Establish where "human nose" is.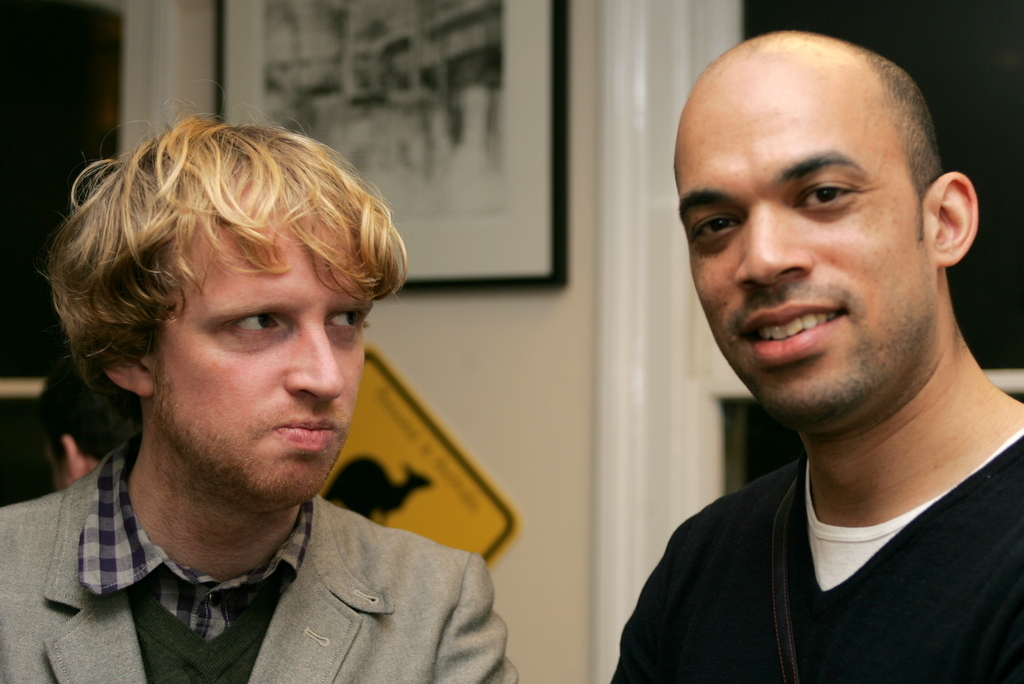
Established at Rect(280, 326, 351, 399).
